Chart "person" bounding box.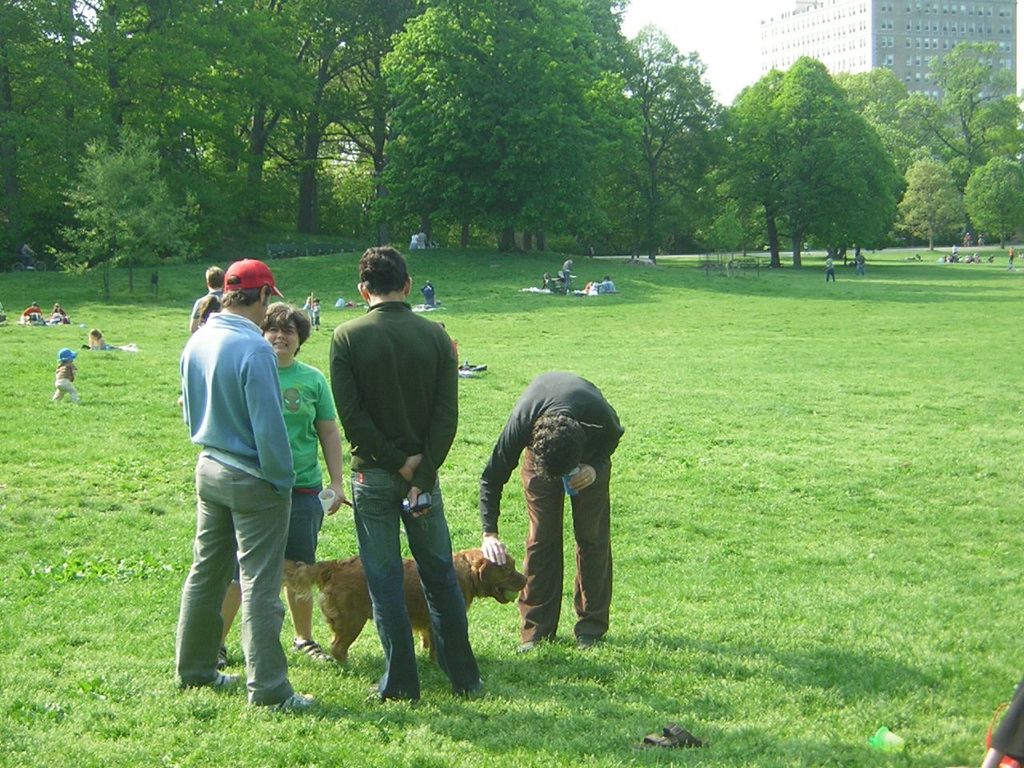
Charted: l=419, t=282, r=434, b=305.
